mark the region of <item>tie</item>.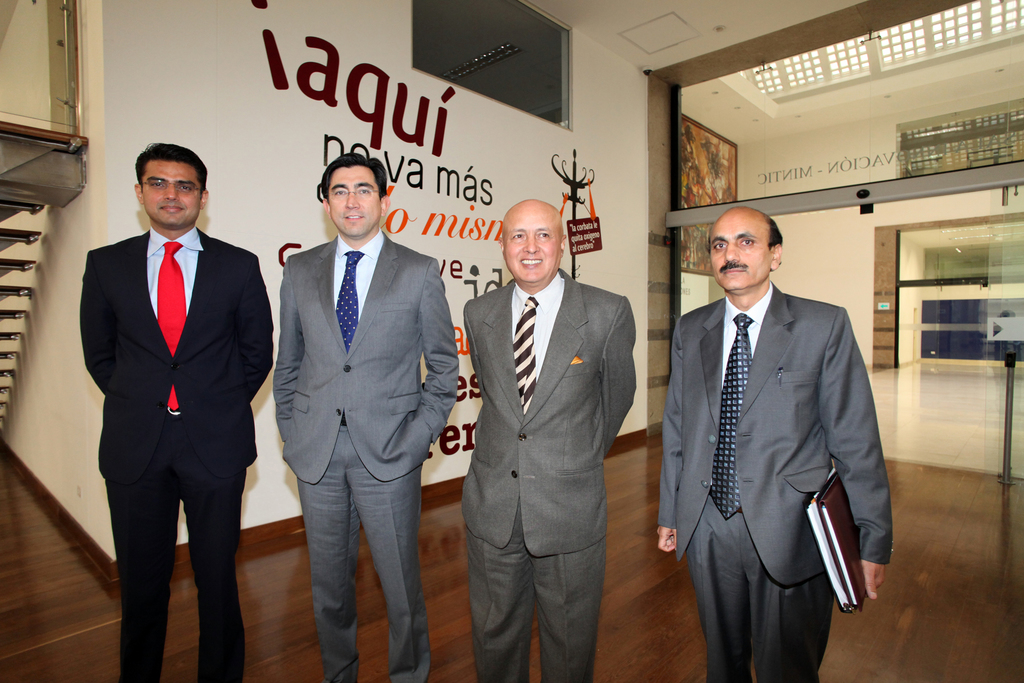
Region: (x1=511, y1=293, x2=539, y2=413).
